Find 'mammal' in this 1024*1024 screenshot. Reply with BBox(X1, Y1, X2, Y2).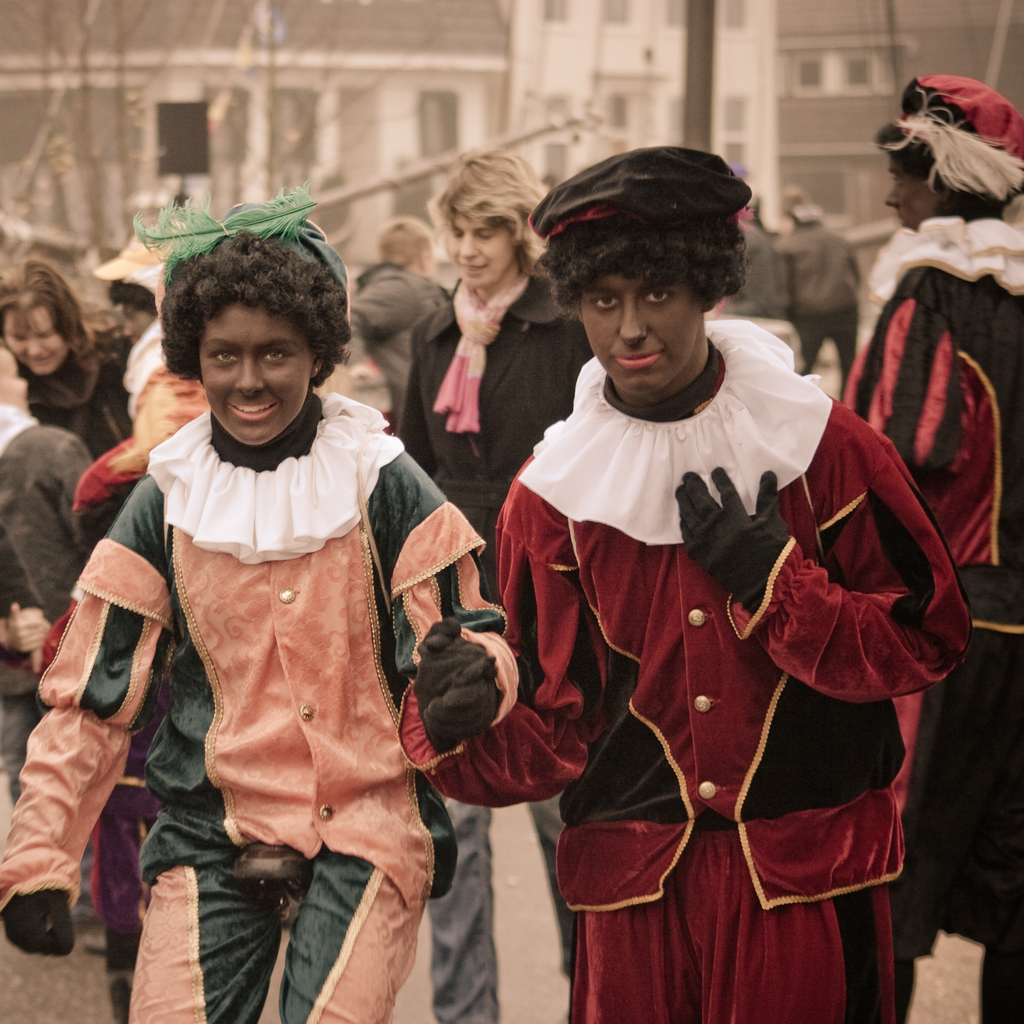
BBox(844, 69, 1023, 1023).
